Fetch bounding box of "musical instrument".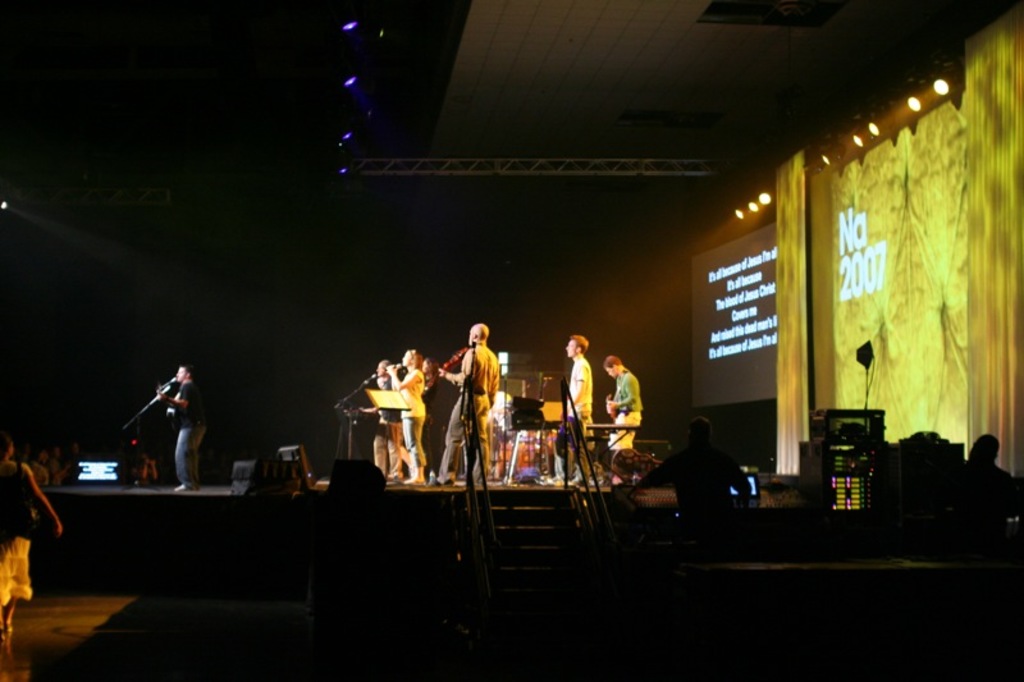
Bbox: <region>598, 390, 626, 425</region>.
